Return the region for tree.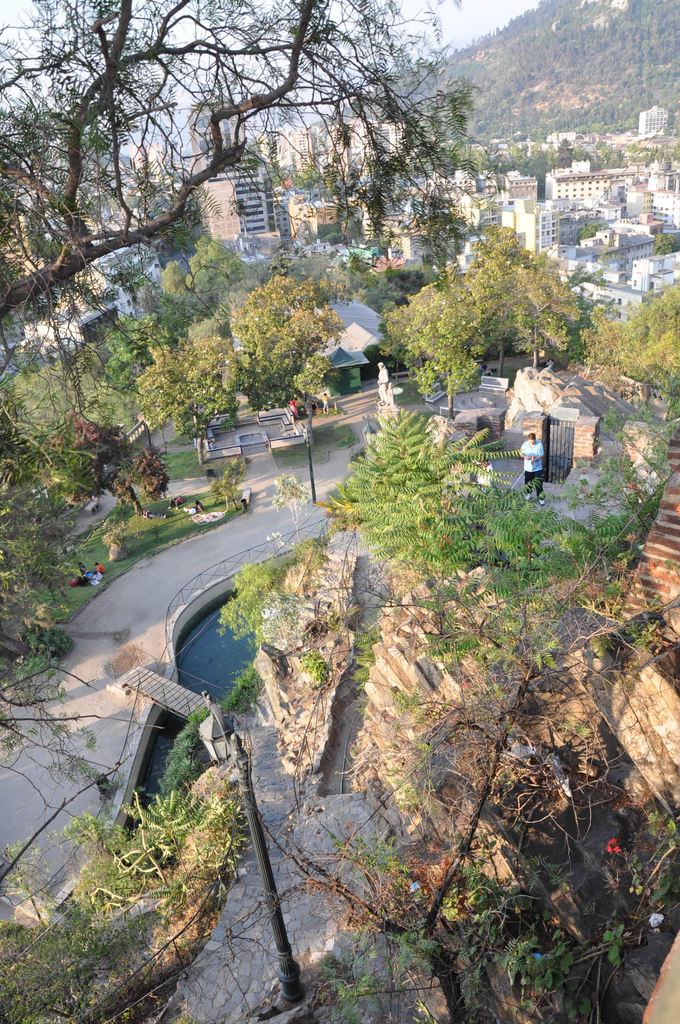
locate(222, 271, 346, 422).
